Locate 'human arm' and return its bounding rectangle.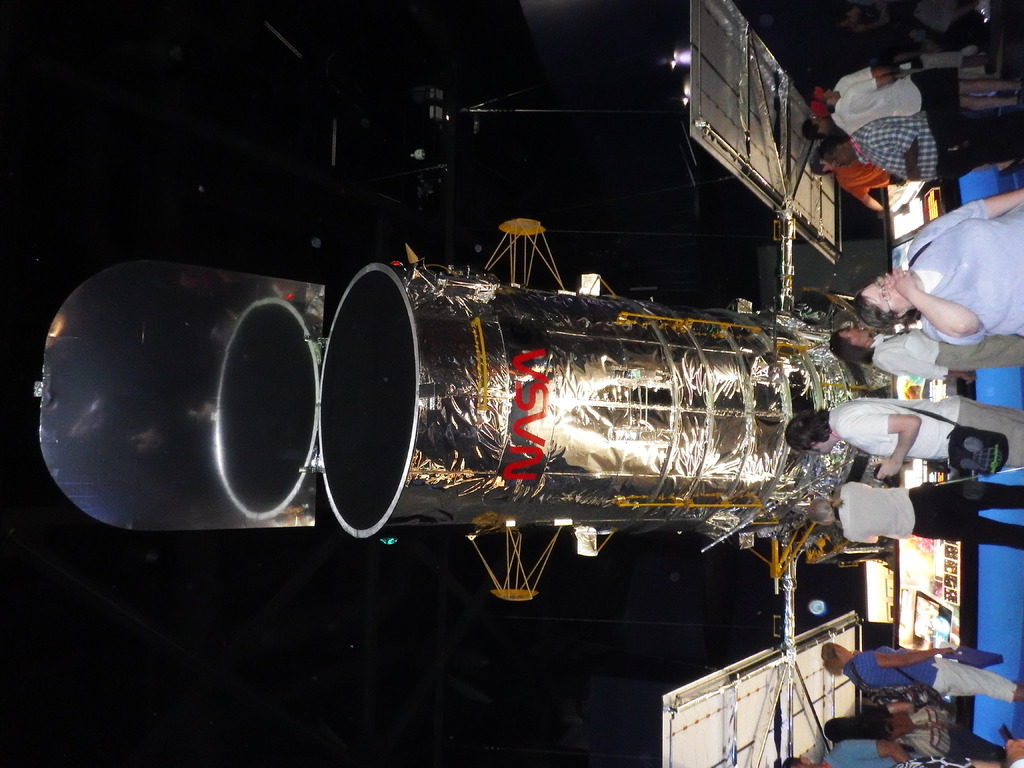
858 637 957 666.
